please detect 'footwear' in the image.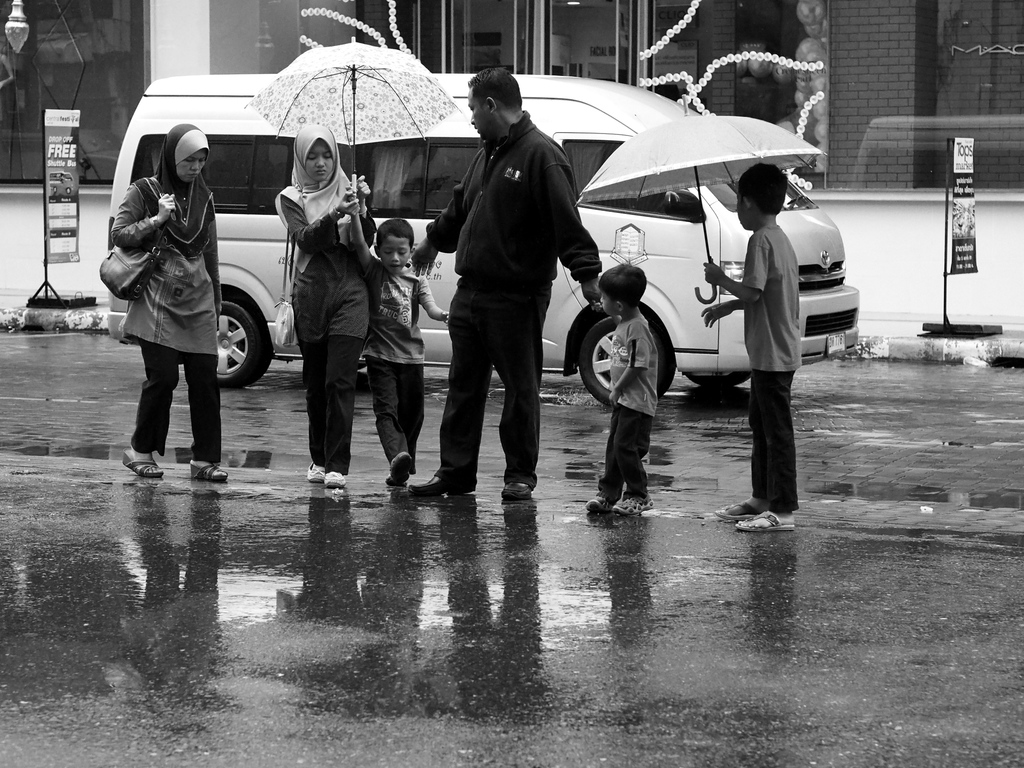
bbox=(731, 513, 795, 533).
